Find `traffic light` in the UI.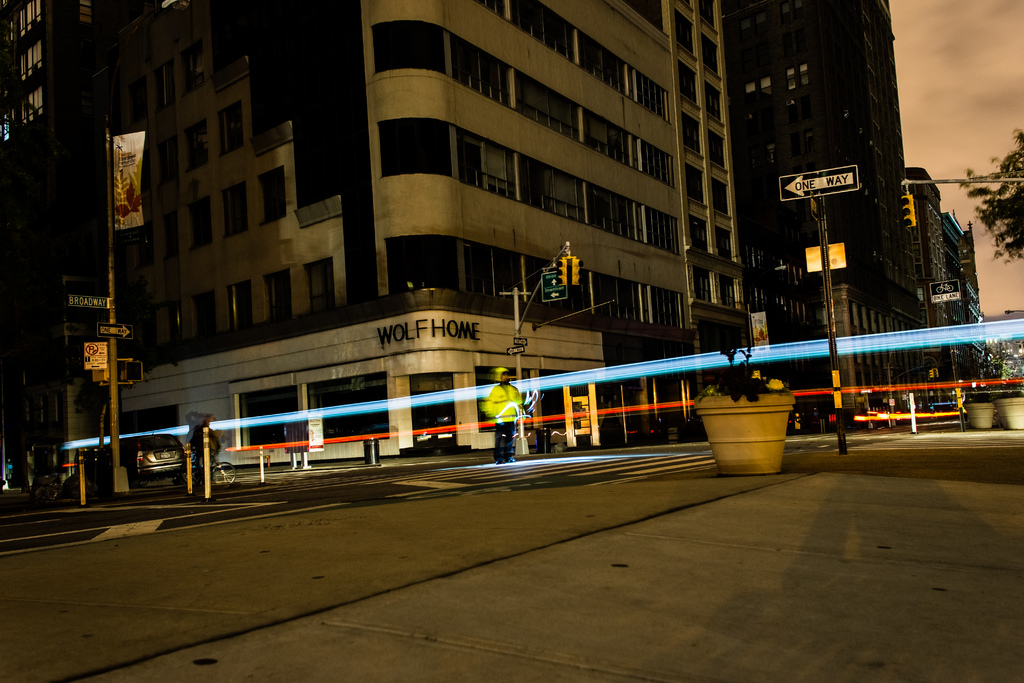
UI element at box(572, 250, 583, 290).
